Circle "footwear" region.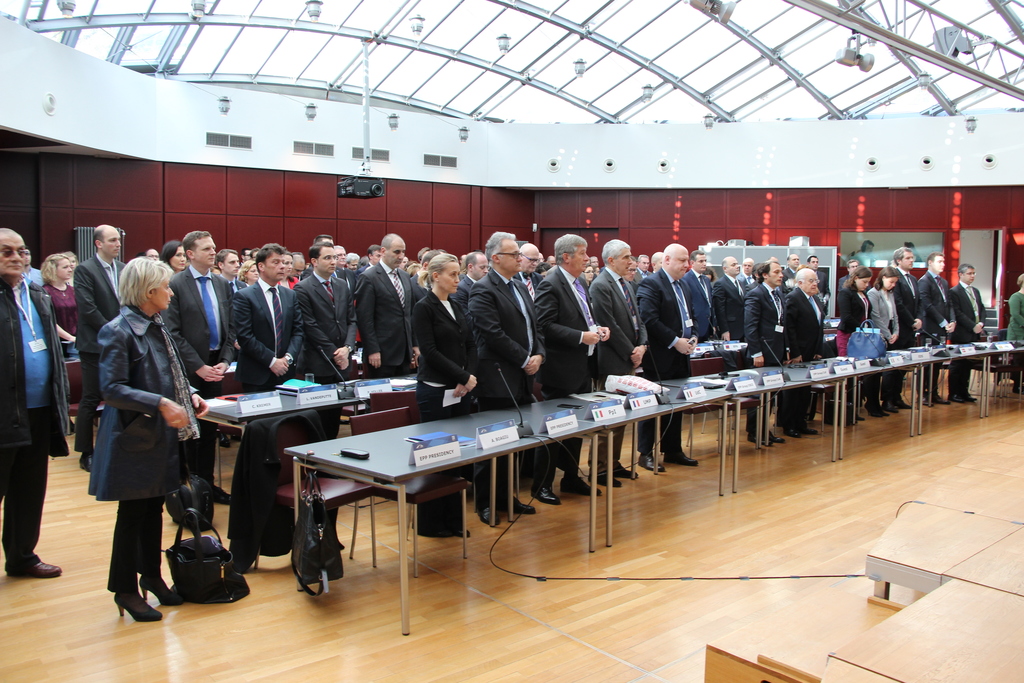
Region: 749:428:782:448.
